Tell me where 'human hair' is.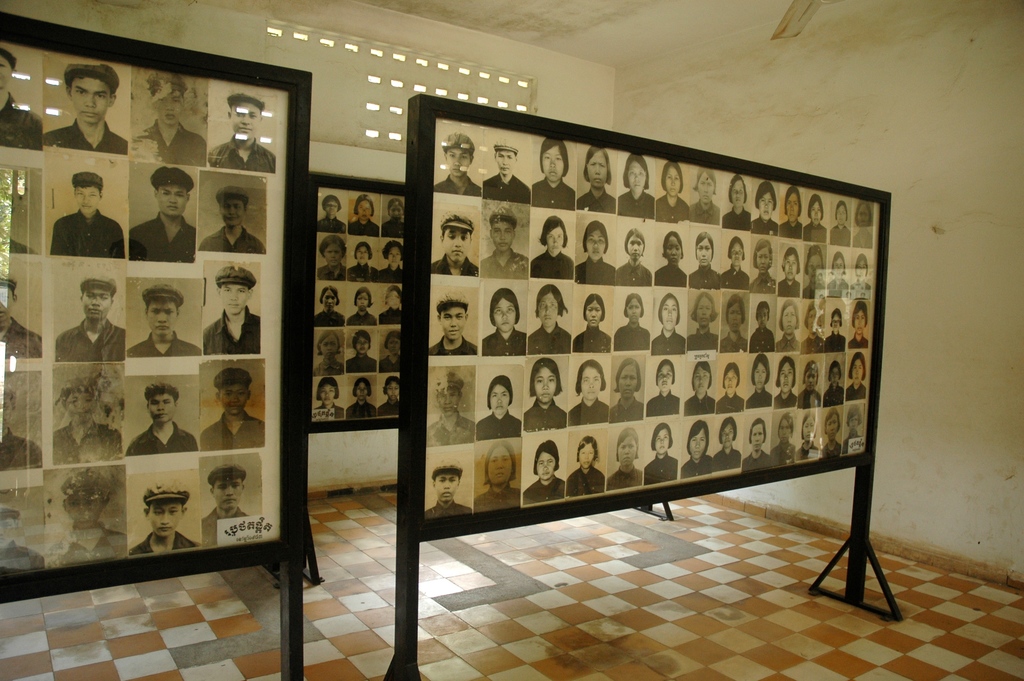
'human hair' is at [x1=659, y1=161, x2=682, y2=193].
